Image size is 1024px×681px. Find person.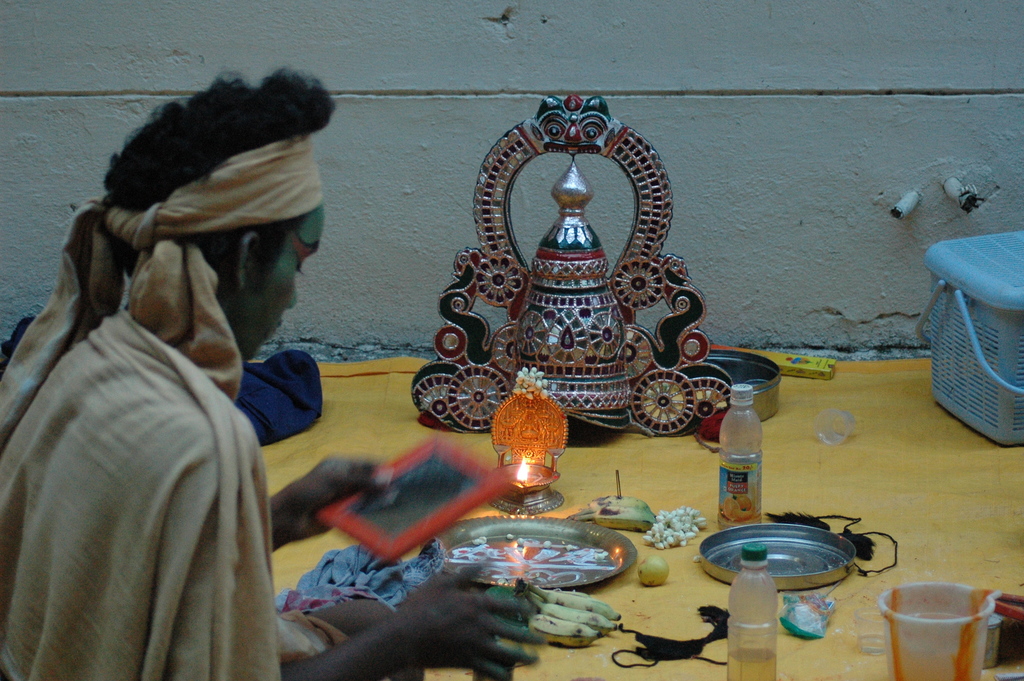
0/74/541/680.
